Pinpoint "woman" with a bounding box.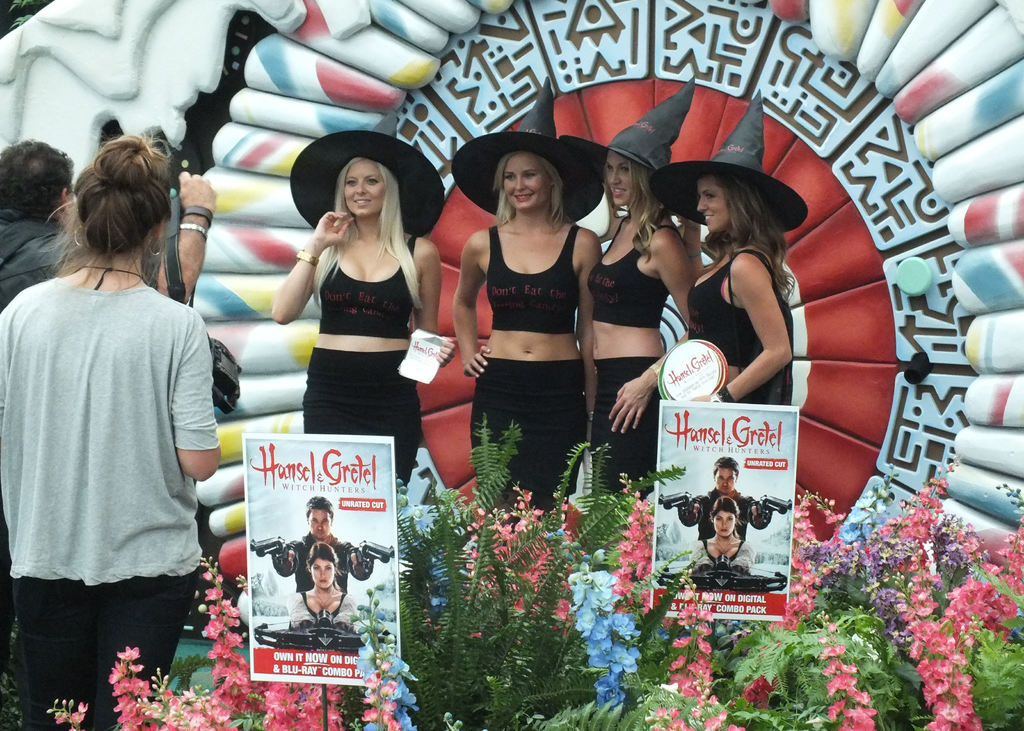
458/129/592/518.
